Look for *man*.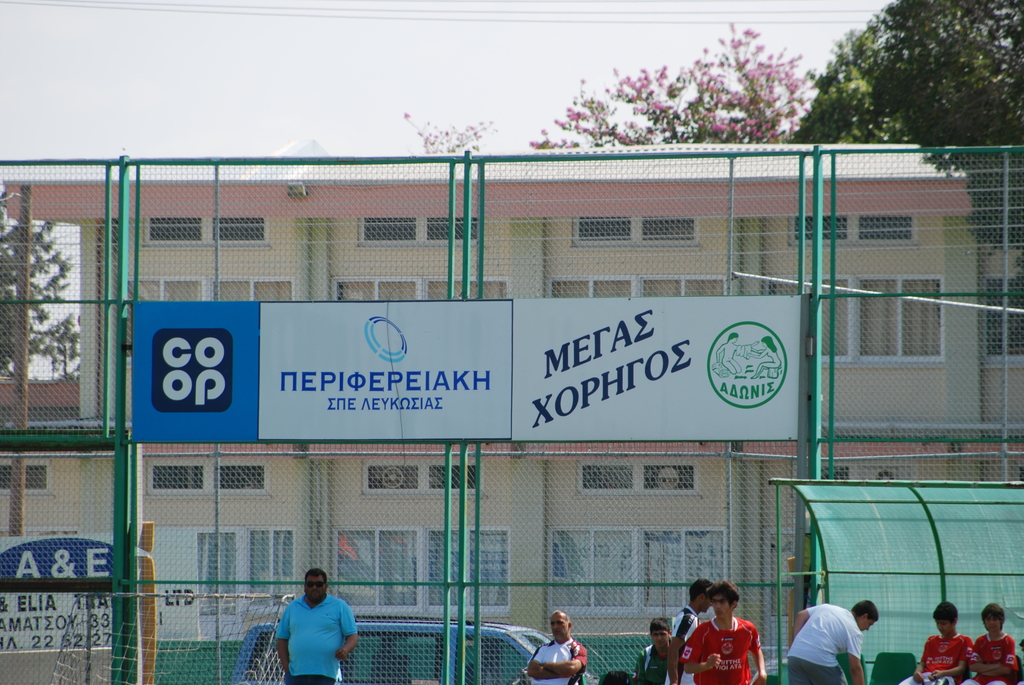
Found: 785,597,881,684.
